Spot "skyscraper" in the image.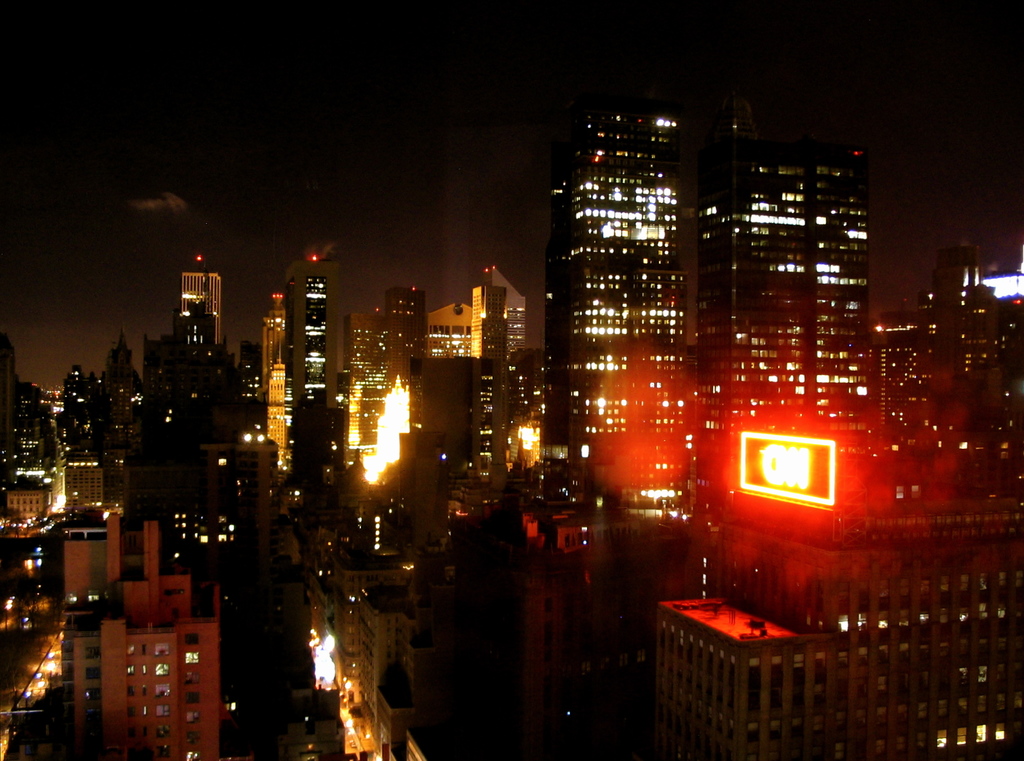
"skyscraper" found at (540, 89, 737, 500).
